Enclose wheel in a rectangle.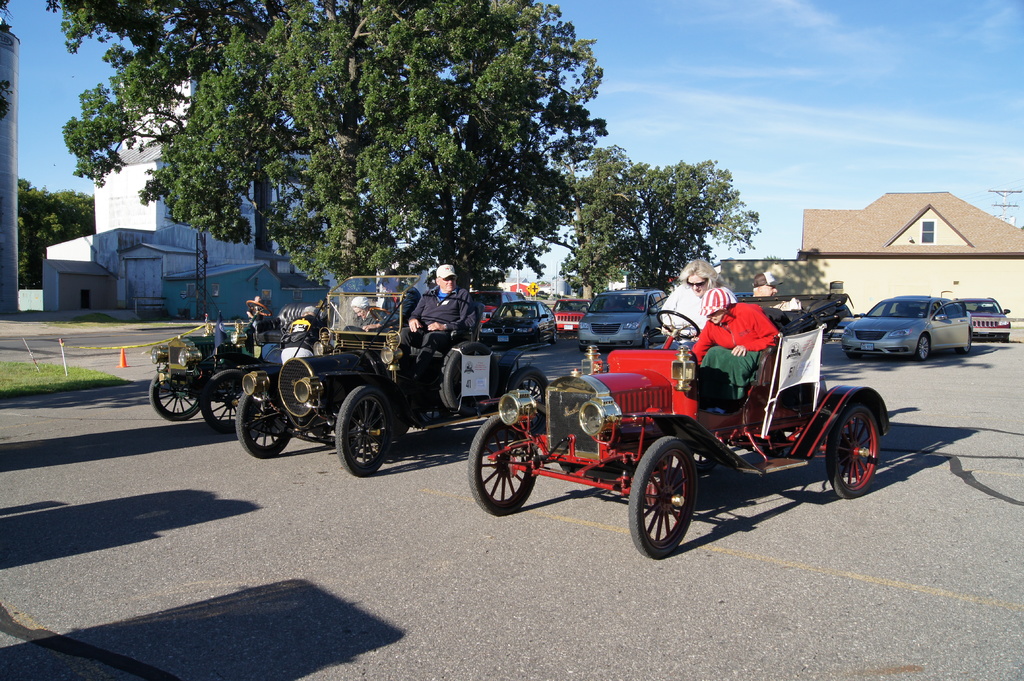
(x1=374, y1=308, x2=400, y2=317).
